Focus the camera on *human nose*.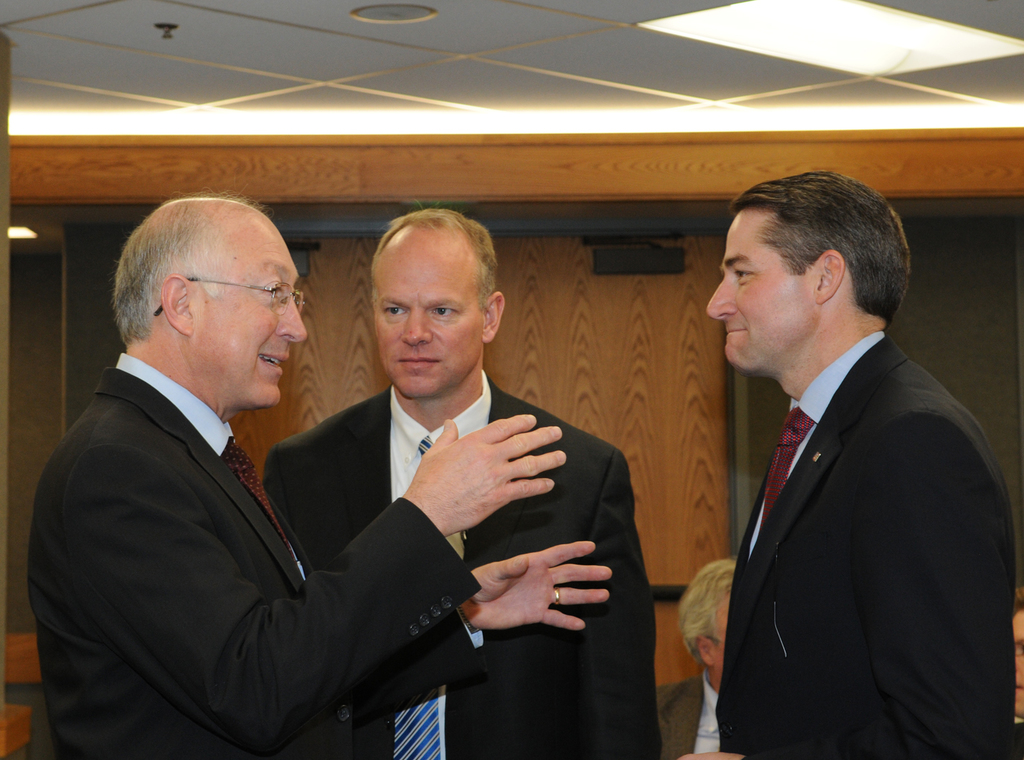
Focus region: rect(274, 296, 308, 342).
